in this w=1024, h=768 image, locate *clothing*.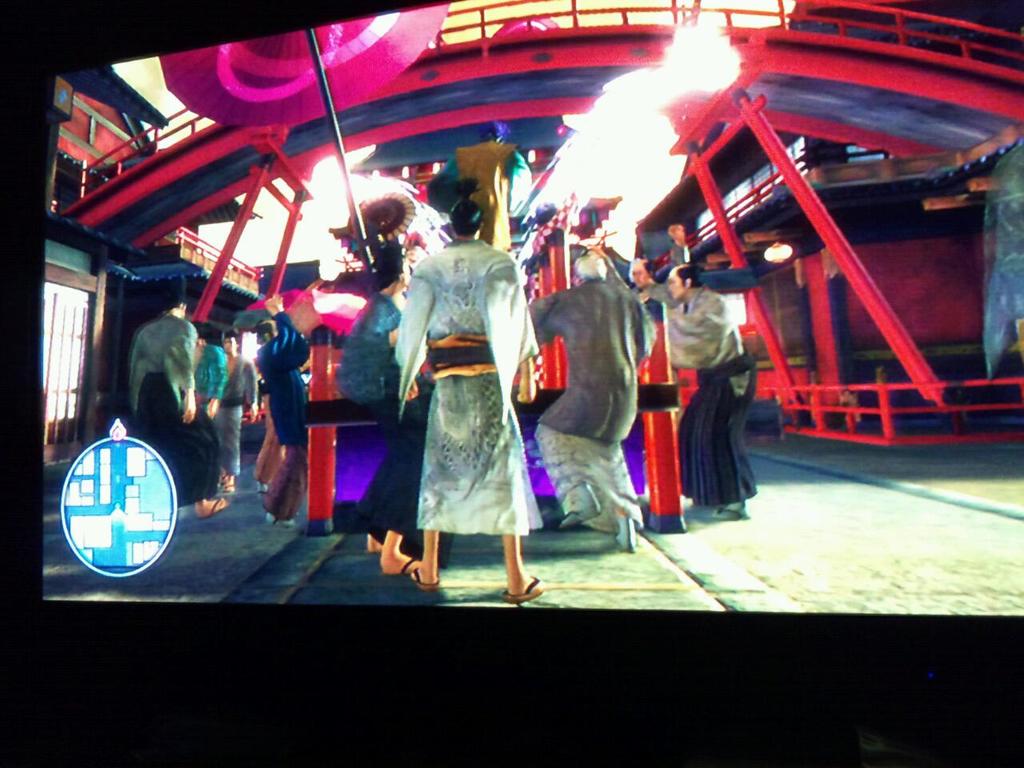
Bounding box: box(122, 310, 215, 504).
